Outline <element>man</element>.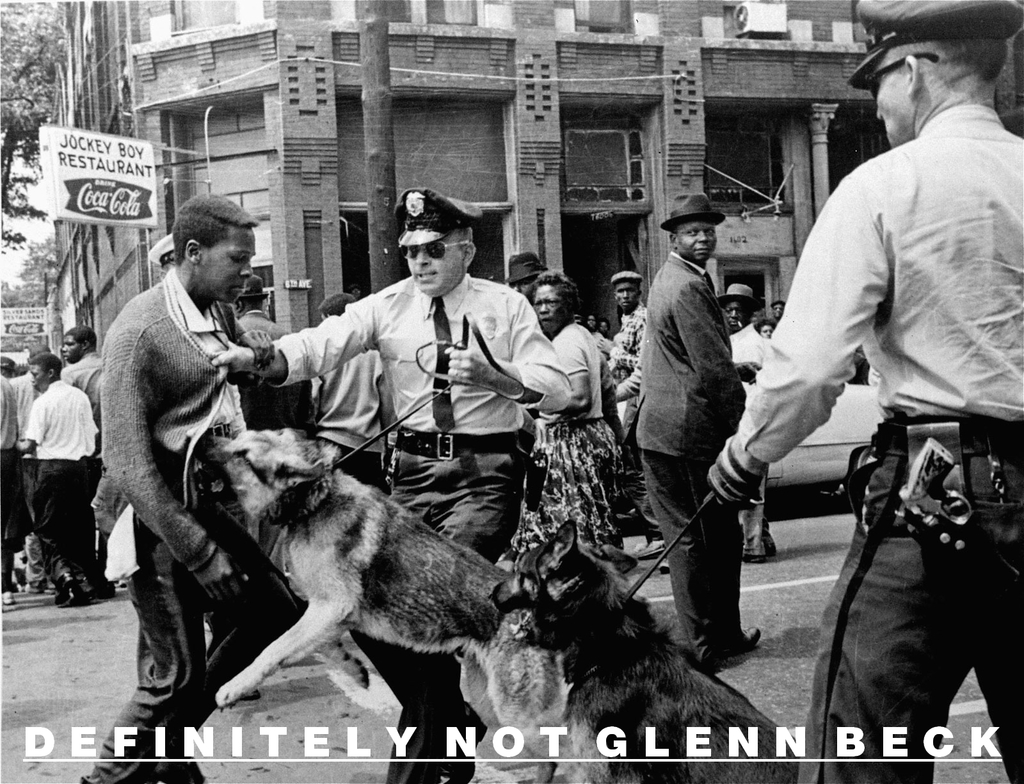
Outline: BBox(0, 364, 38, 607).
